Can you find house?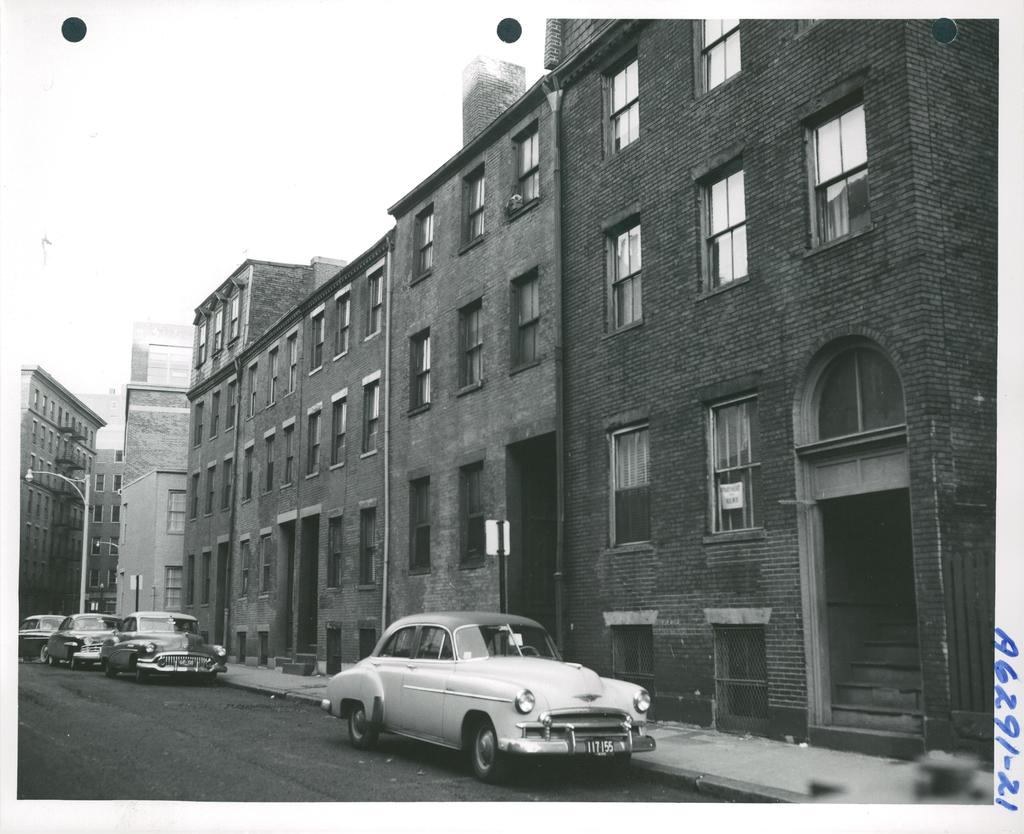
Yes, bounding box: crop(325, 67, 556, 678).
